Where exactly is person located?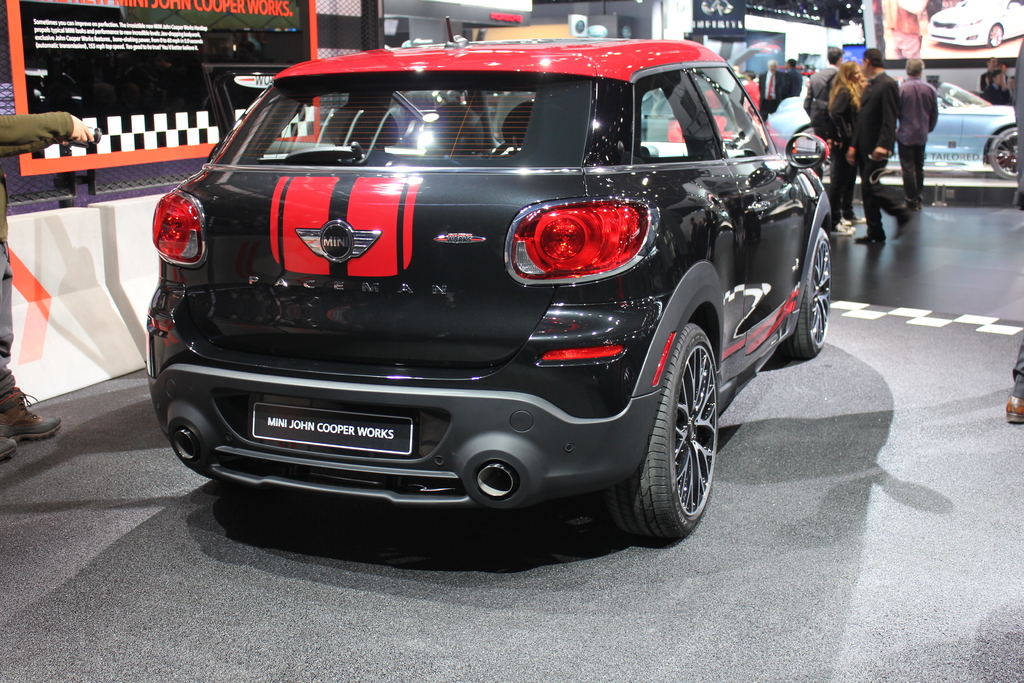
Its bounding box is <bbox>766, 65, 813, 147</bbox>.
